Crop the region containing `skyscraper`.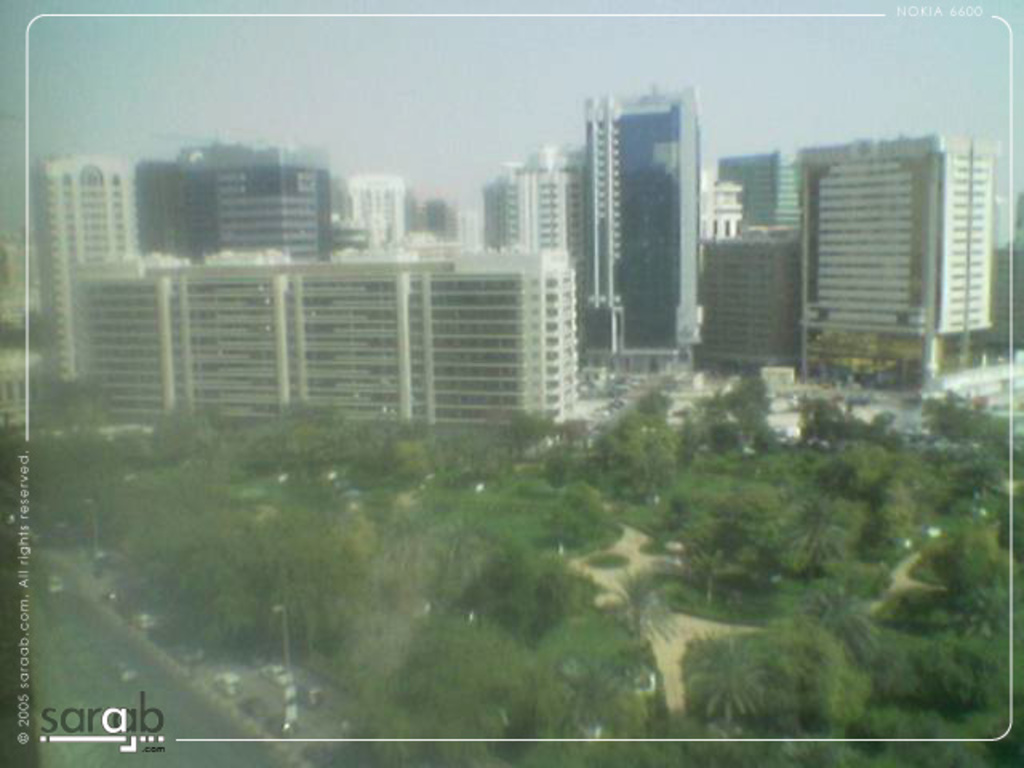
Crop region: {"left": 779, "top": 104, "right": 986, "bottom": 381}.
